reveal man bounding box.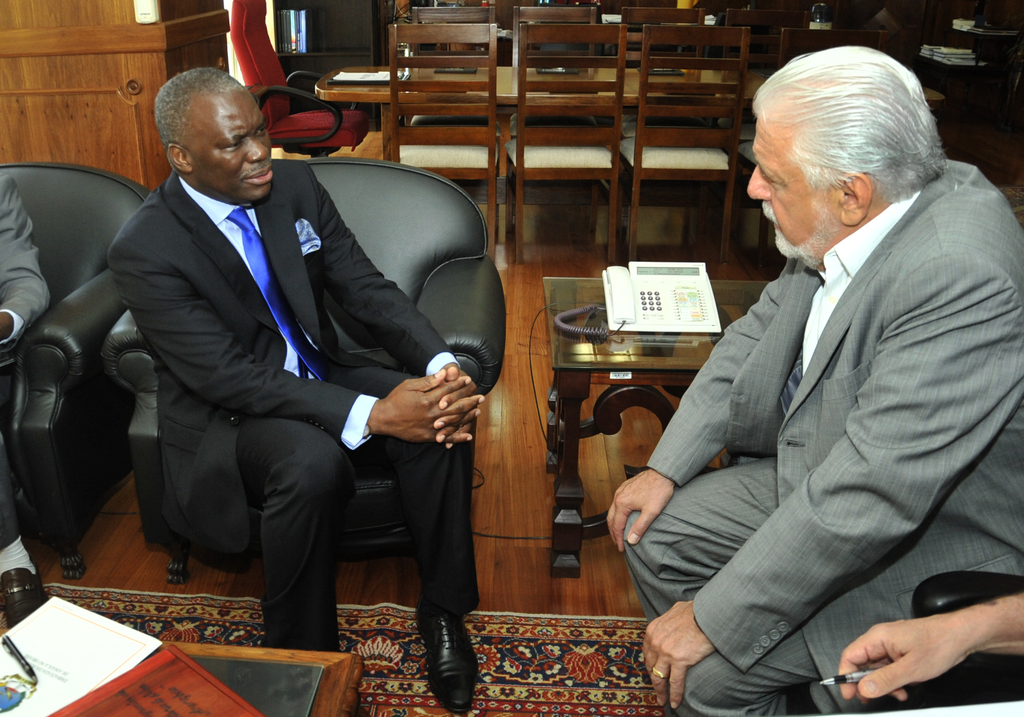
Revealed: box(106, 66, 479, 713).
